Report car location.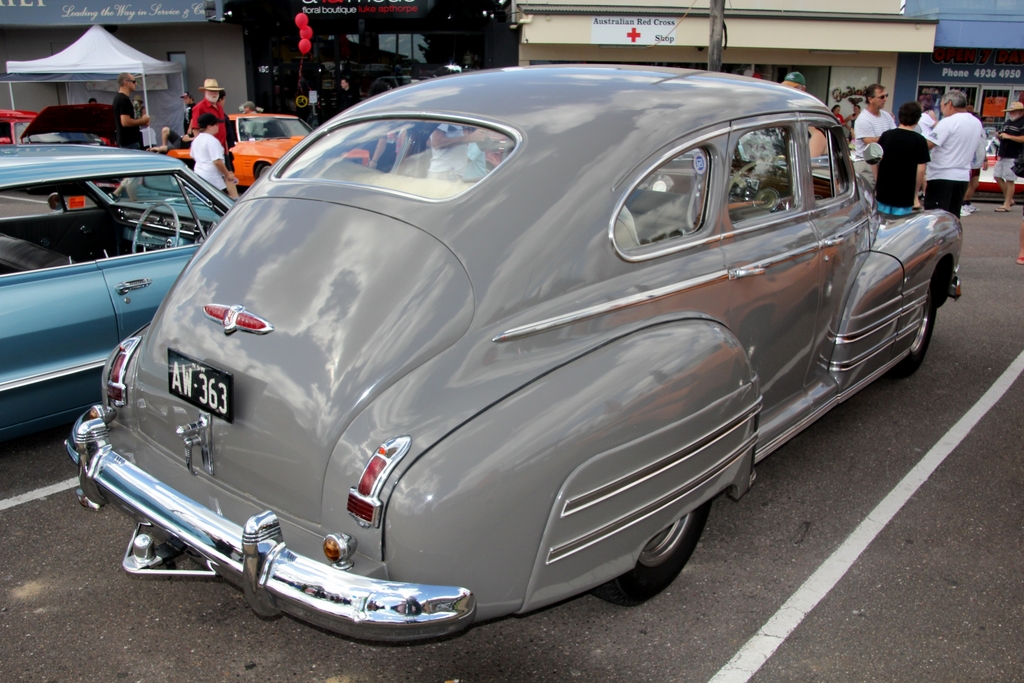
Report: x1=967, y1=131, x2=1023, y2=194.
